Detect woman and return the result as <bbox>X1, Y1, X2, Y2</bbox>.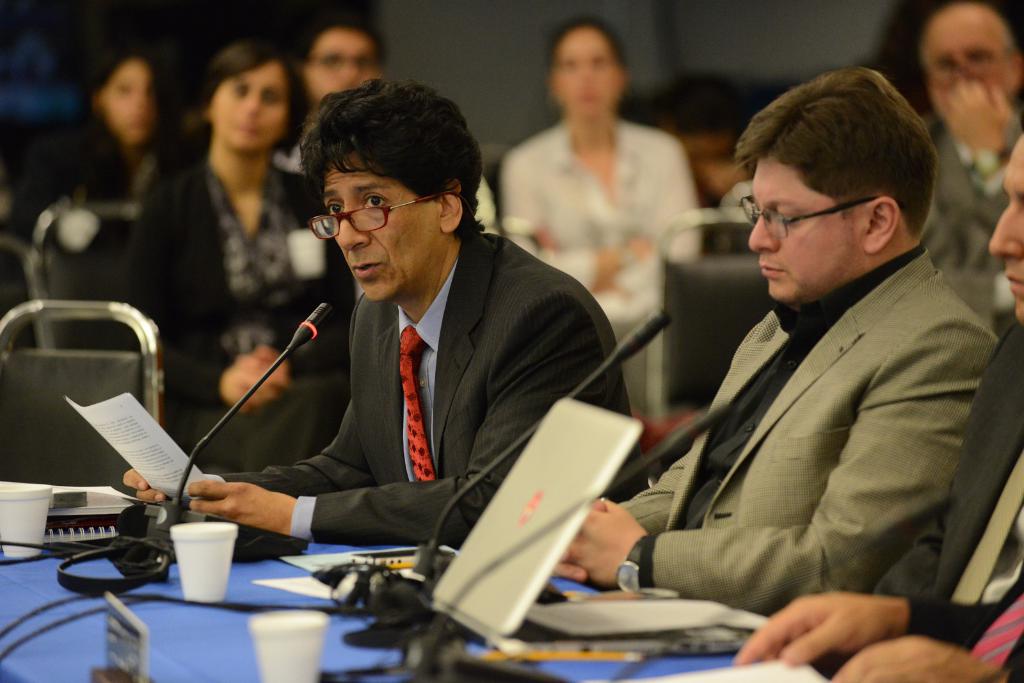
<bbox>491, 18, 732, 323</bbox>.
